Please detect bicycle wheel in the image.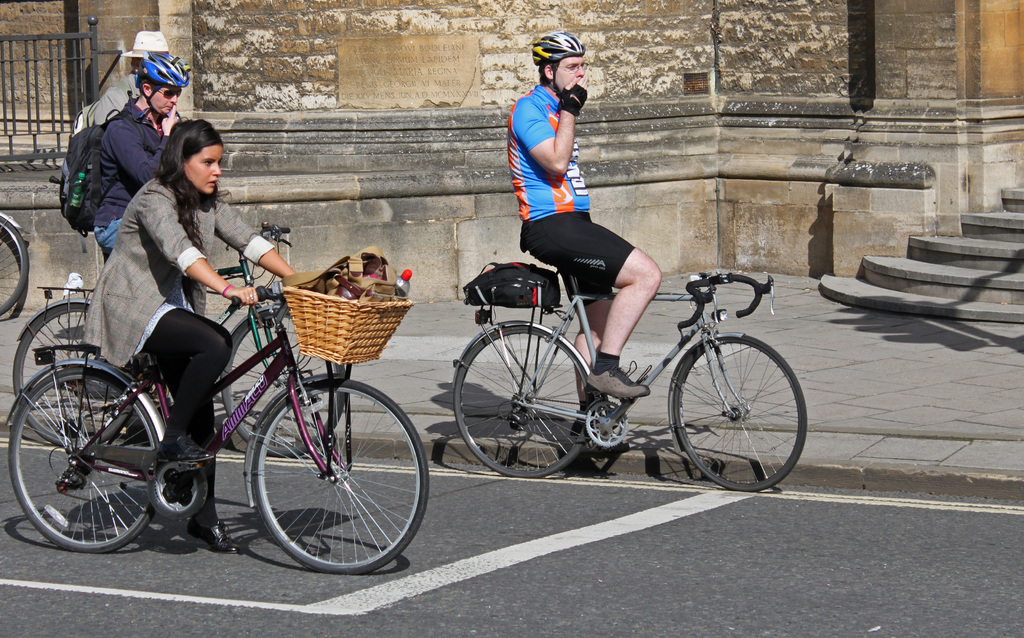
245:374:431:581.
